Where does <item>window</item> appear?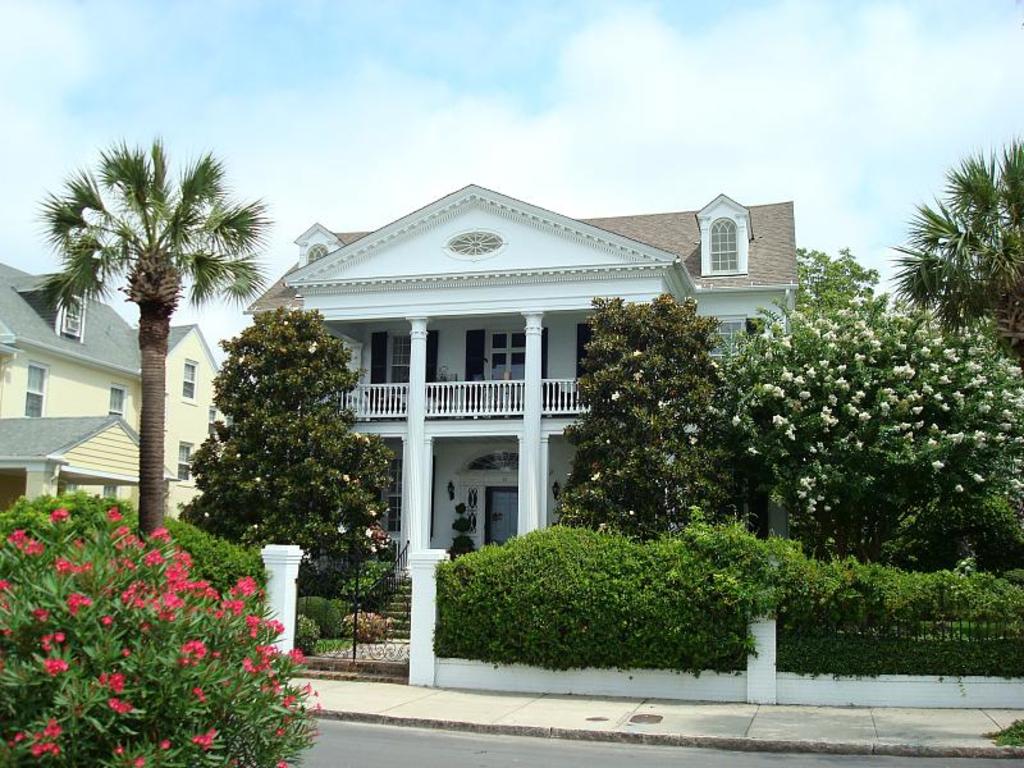
Appears at region(180, 357, 198, 399).
